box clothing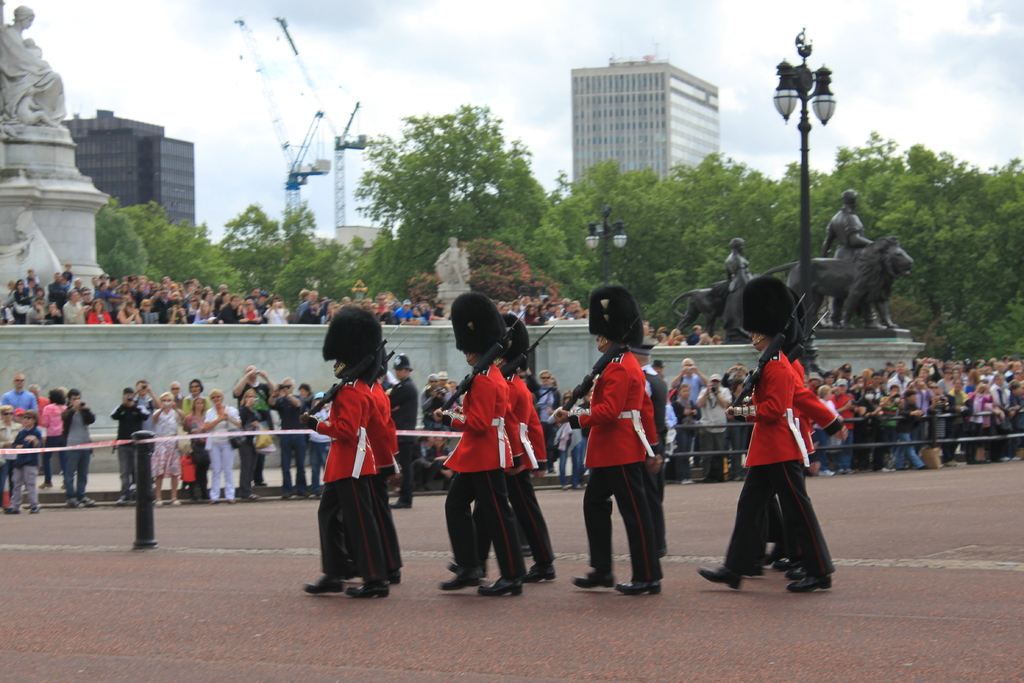
[149,404,186,475]
